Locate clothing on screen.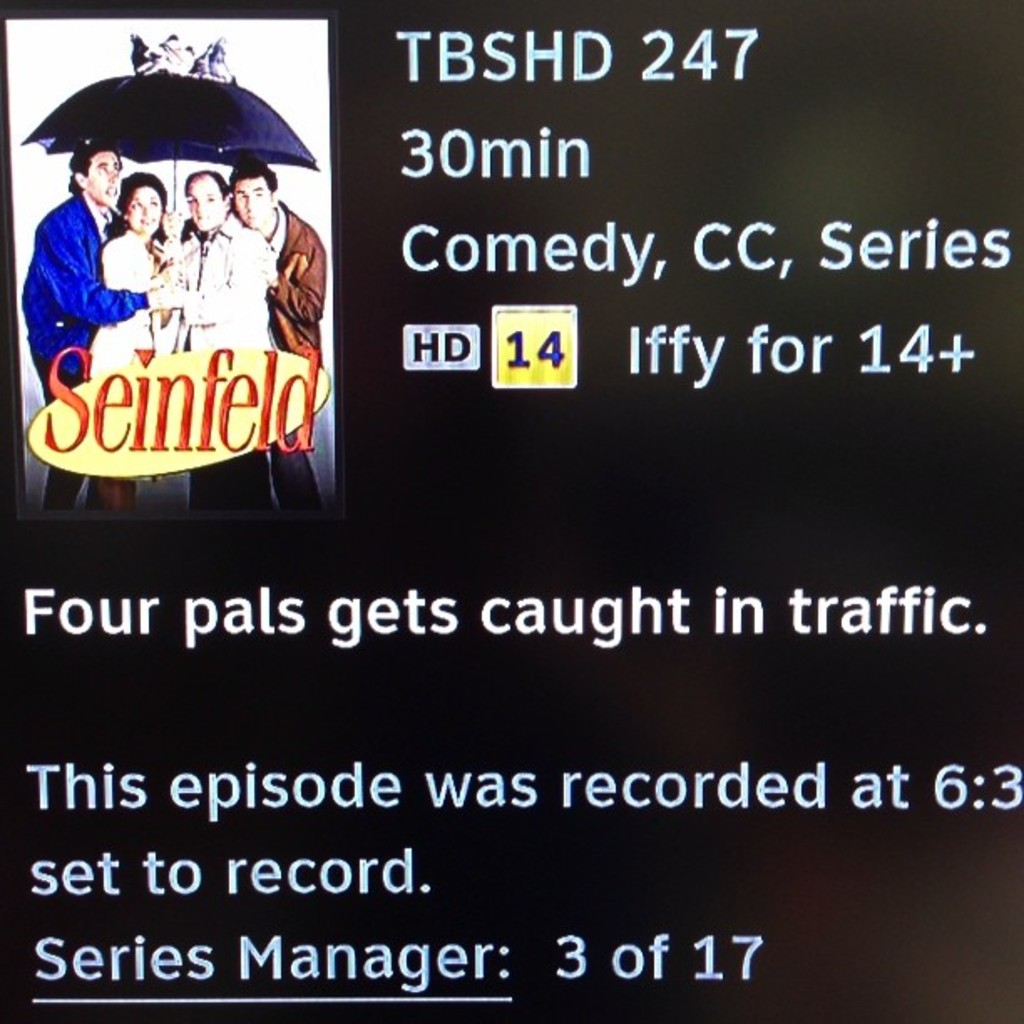
On screen at 94 226 166 380.
